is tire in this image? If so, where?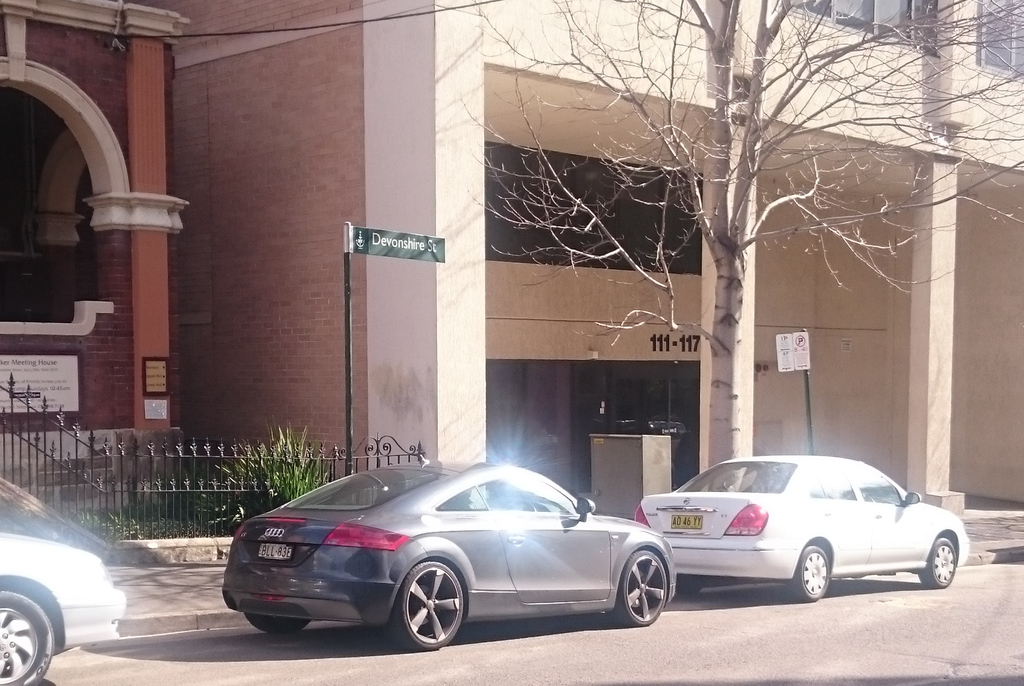
Yes, at x1=924 y1=536 x2=952 y2=586.
